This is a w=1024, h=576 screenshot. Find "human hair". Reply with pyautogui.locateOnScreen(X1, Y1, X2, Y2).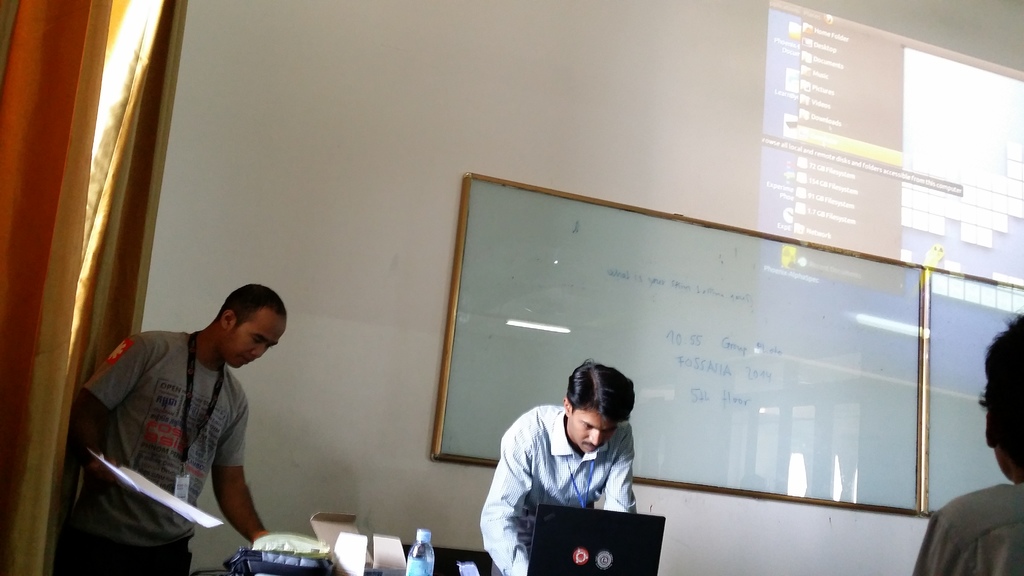
pyautogui.locateOnScreen(979, 318, 1023, 443).
